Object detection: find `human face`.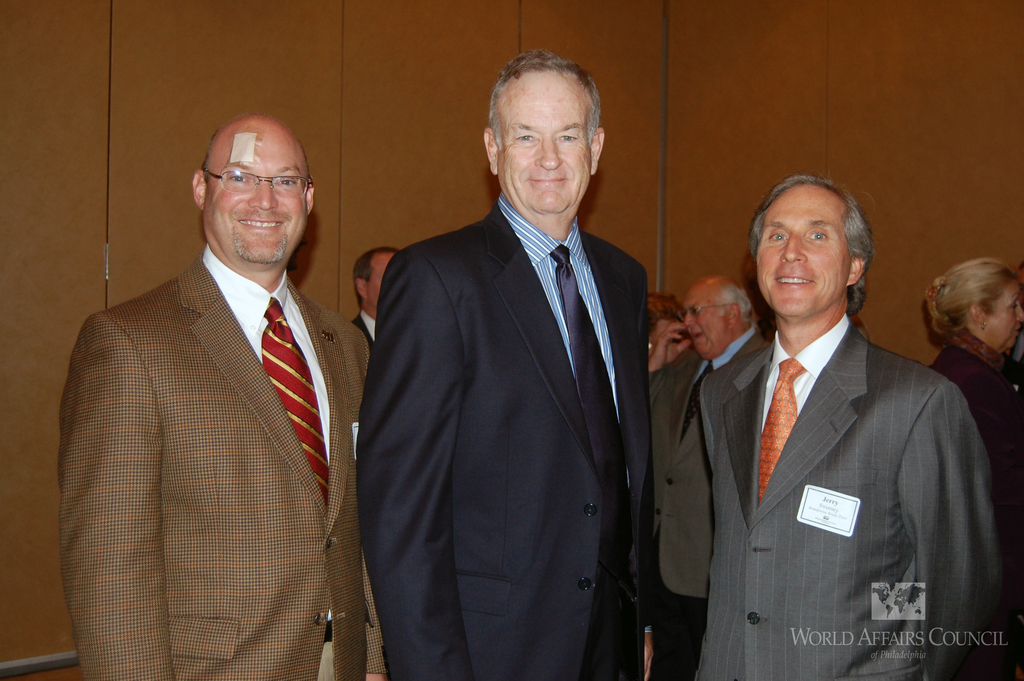
pyautogui.locateOnScreen(498, 67, 593, 213).
